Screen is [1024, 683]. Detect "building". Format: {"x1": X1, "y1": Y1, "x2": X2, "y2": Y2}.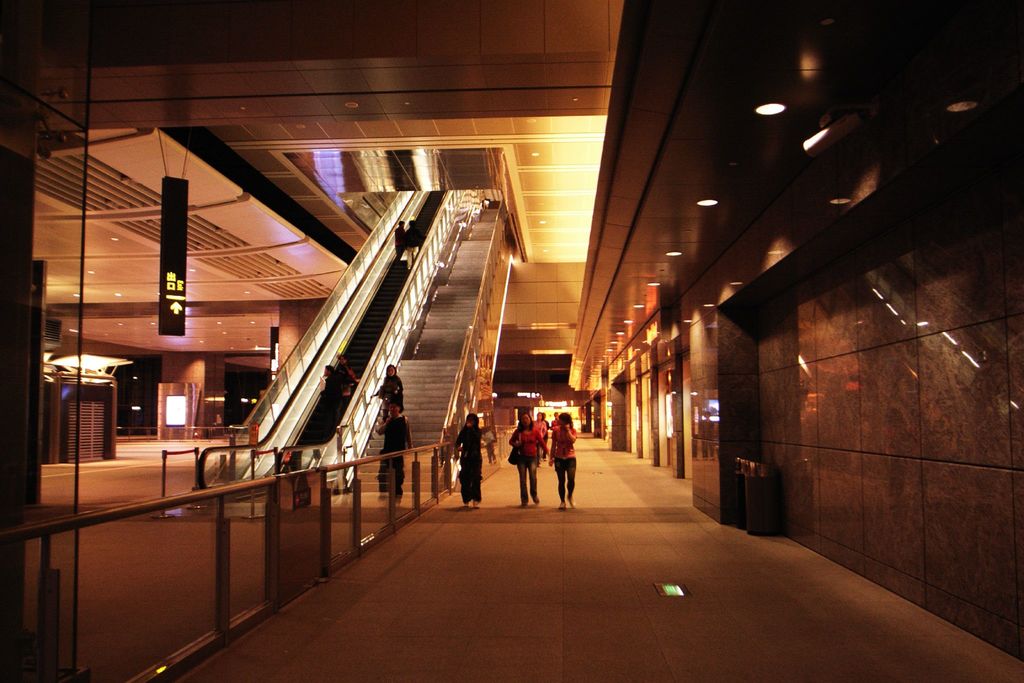
{"x1": 0, "y1": 0, "x2": 1023, "y2": 675}.
